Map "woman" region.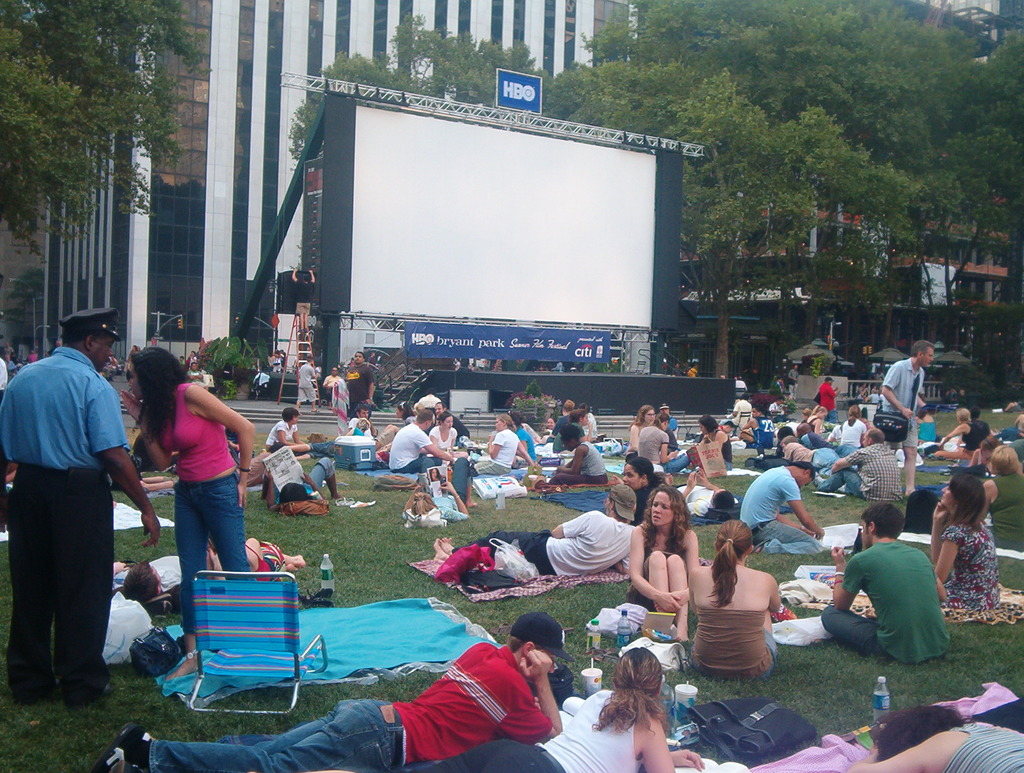
Mapped to (925, 476, 1004, 610).
